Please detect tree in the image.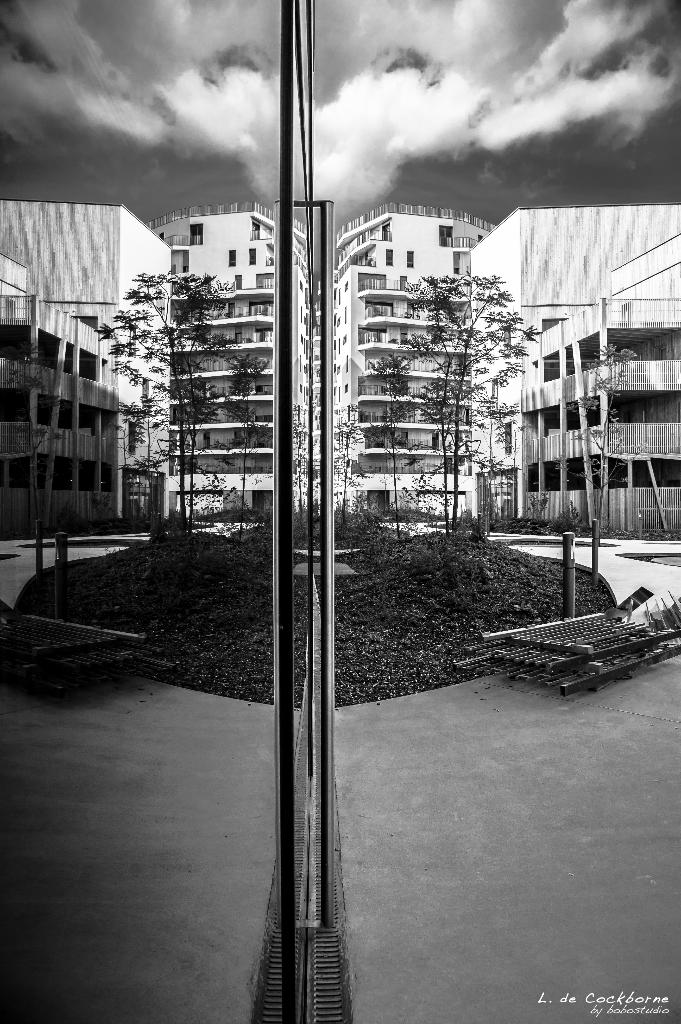
bbox=[179, 469, 251, 534].
